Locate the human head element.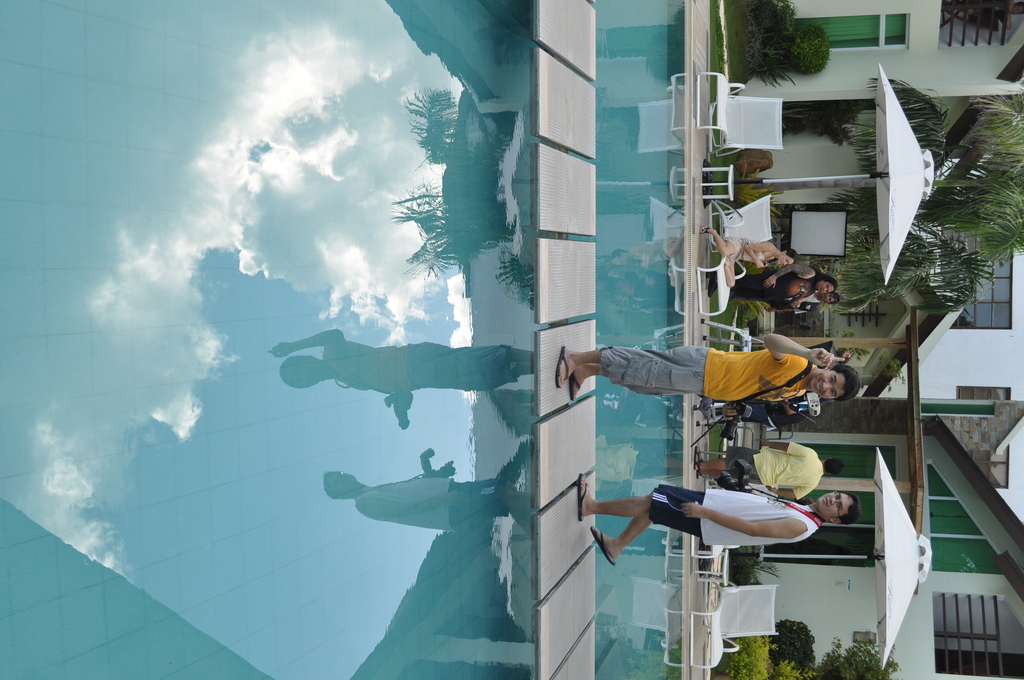
Element bbox: 819 491 861 526.
